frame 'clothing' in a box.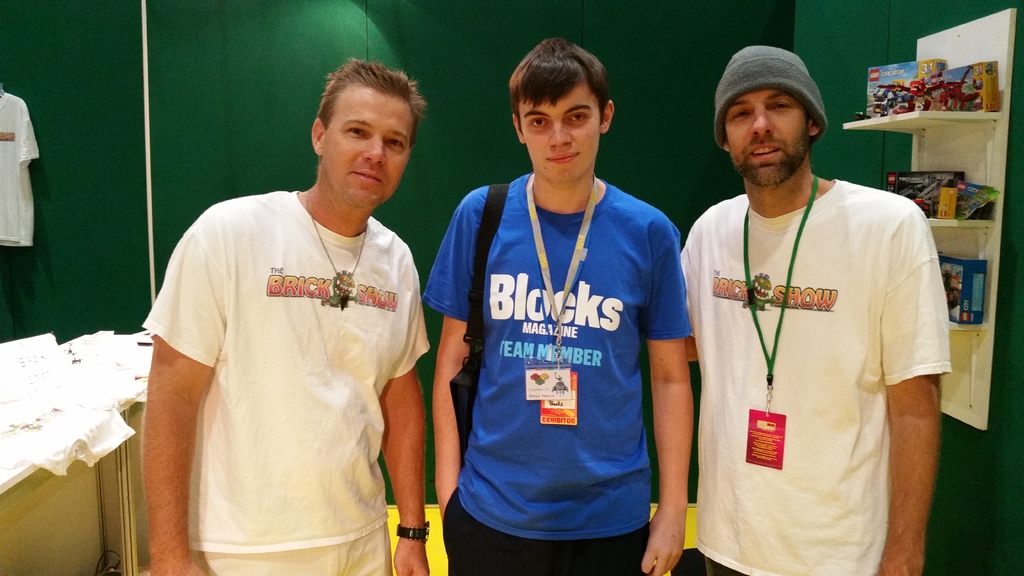
{"left": 420, "top": 184, "right": 696, "bottom": 575}.
